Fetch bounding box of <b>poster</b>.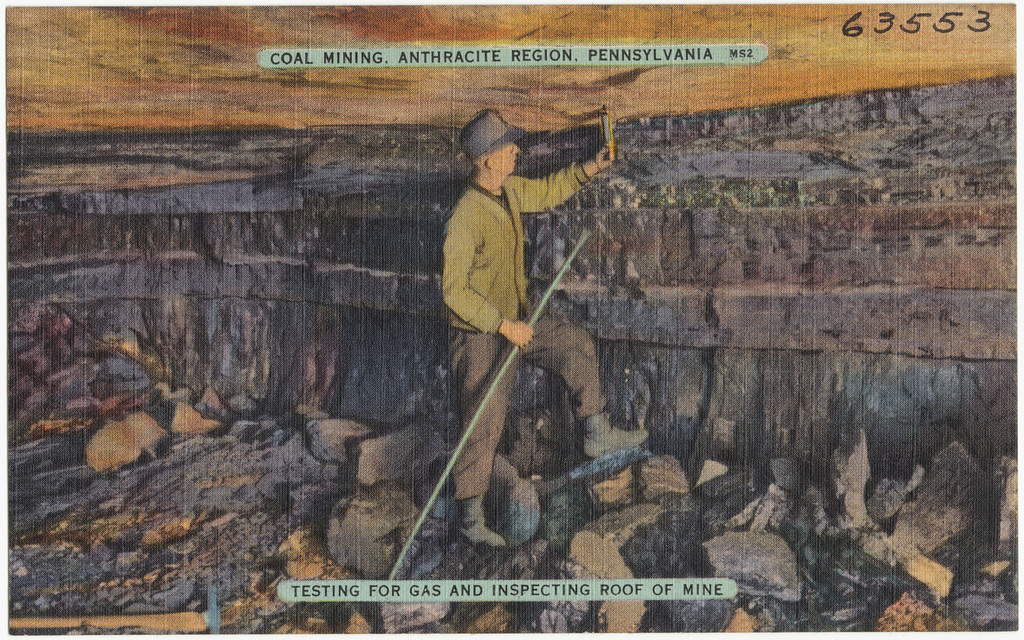
Bbox: {"left": 0, "top": 0, "right": 1023, "bottom": 639}.
